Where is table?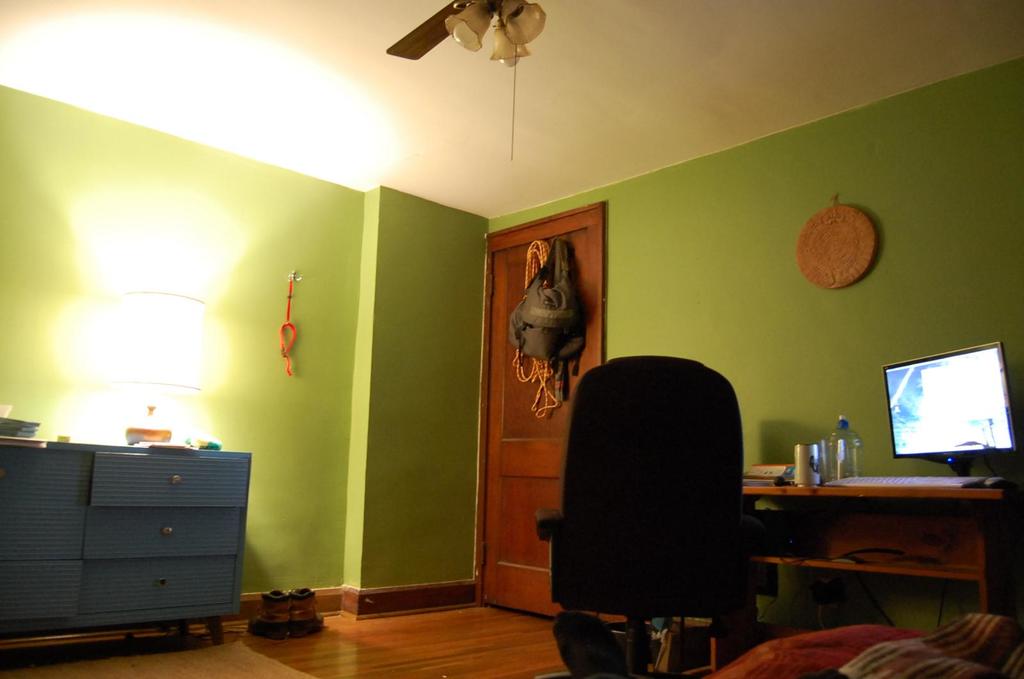
Rect(733, 471, 997, 650).
